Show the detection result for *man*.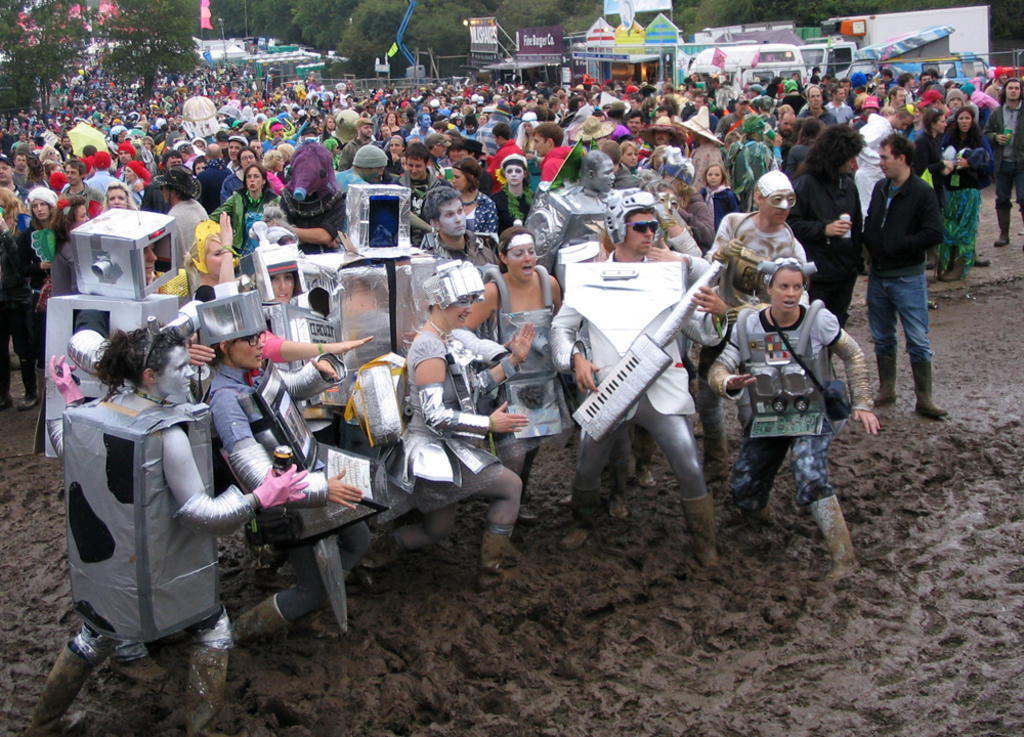
box=[863, 136, 941, 417].
